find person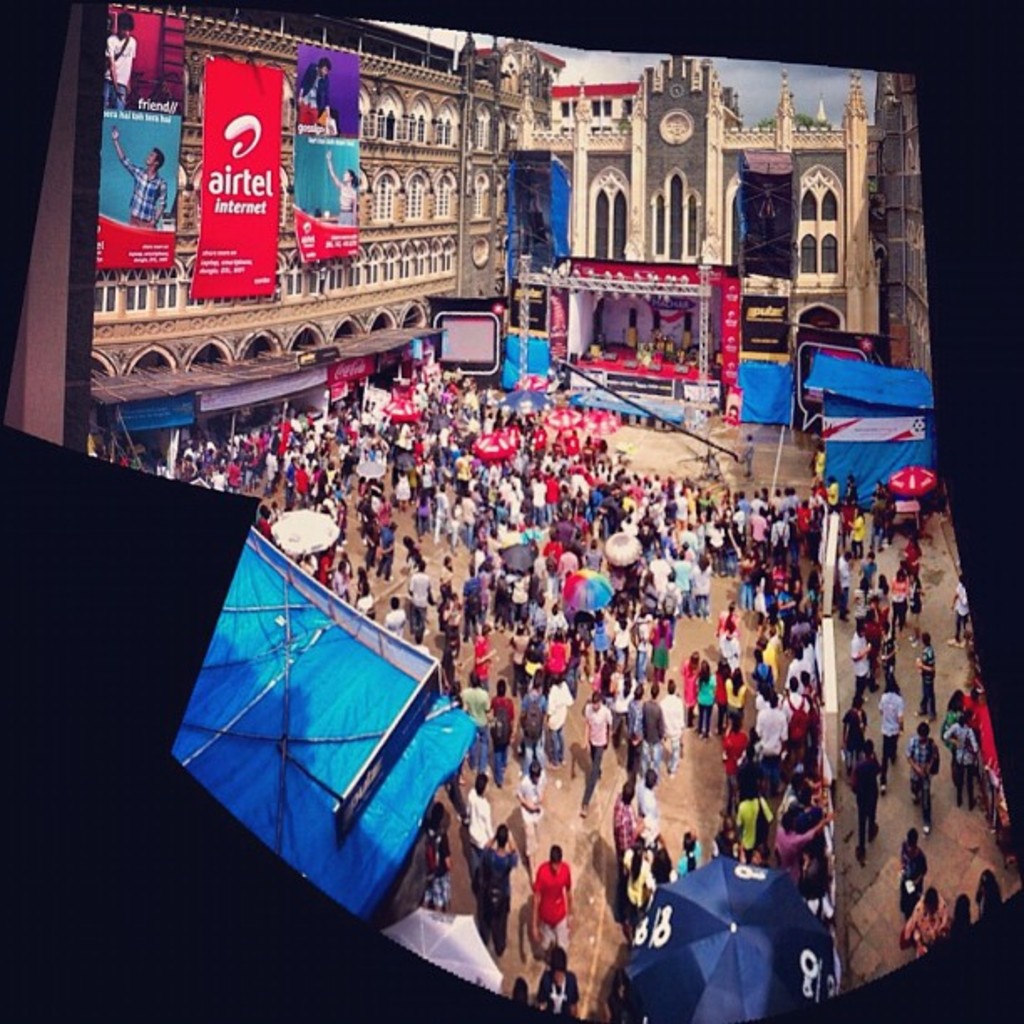
bbox(330, 147, 361, 223)
